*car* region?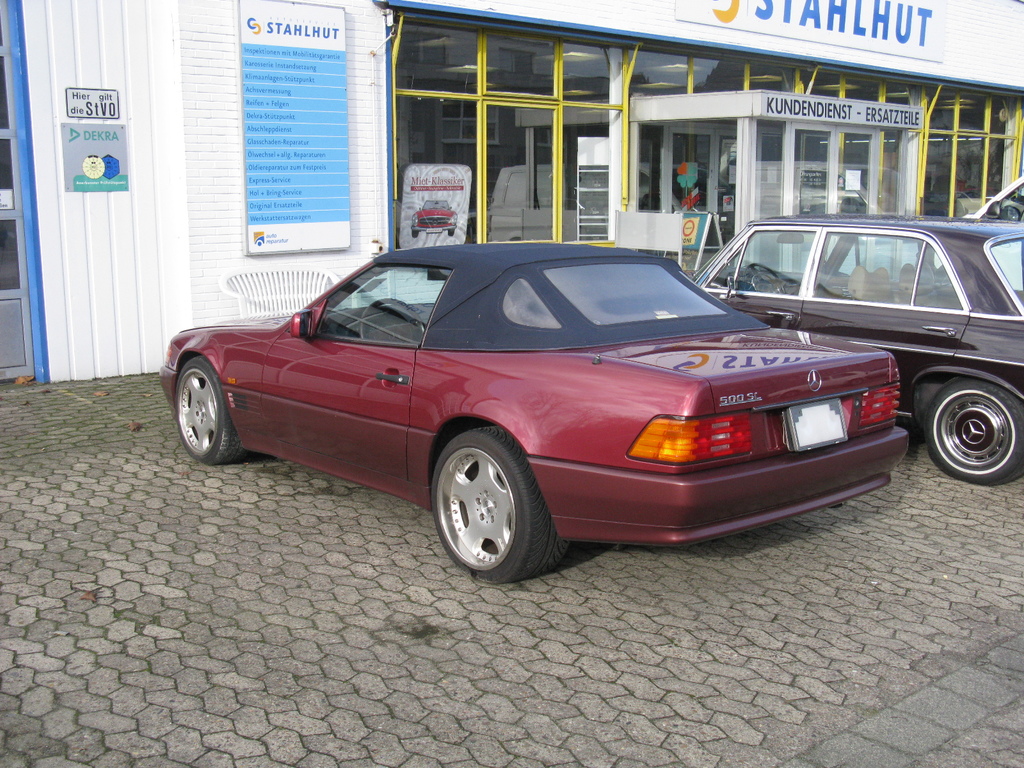
(left=412, top=199, right=457, bottom=236)
